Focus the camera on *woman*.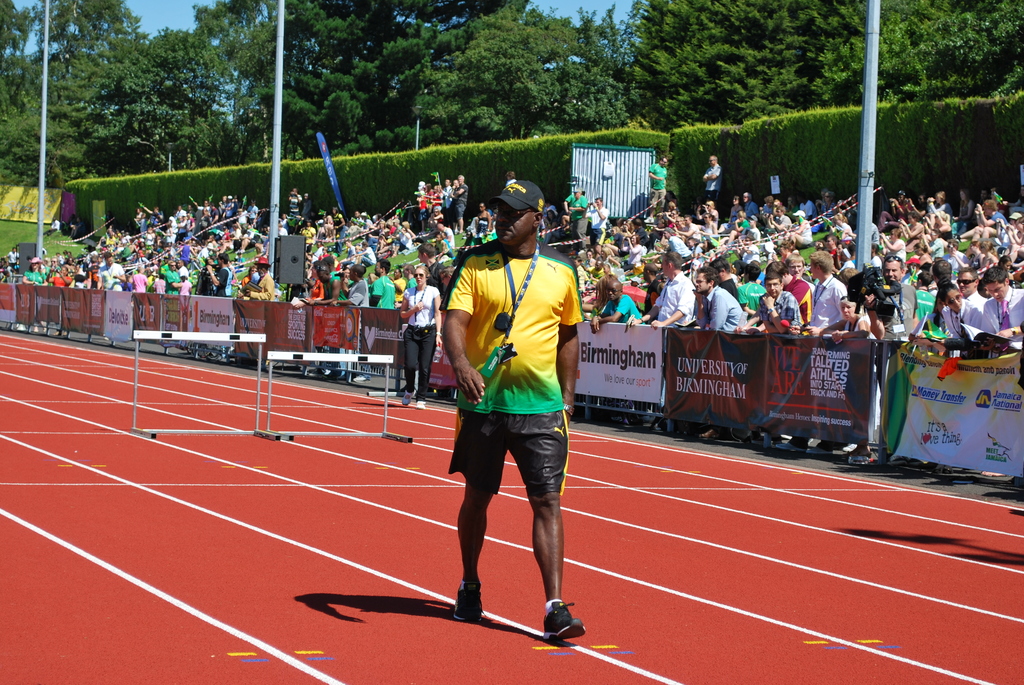
Focus region: <bbox>989, 255, 1014, 280</bbox>.
